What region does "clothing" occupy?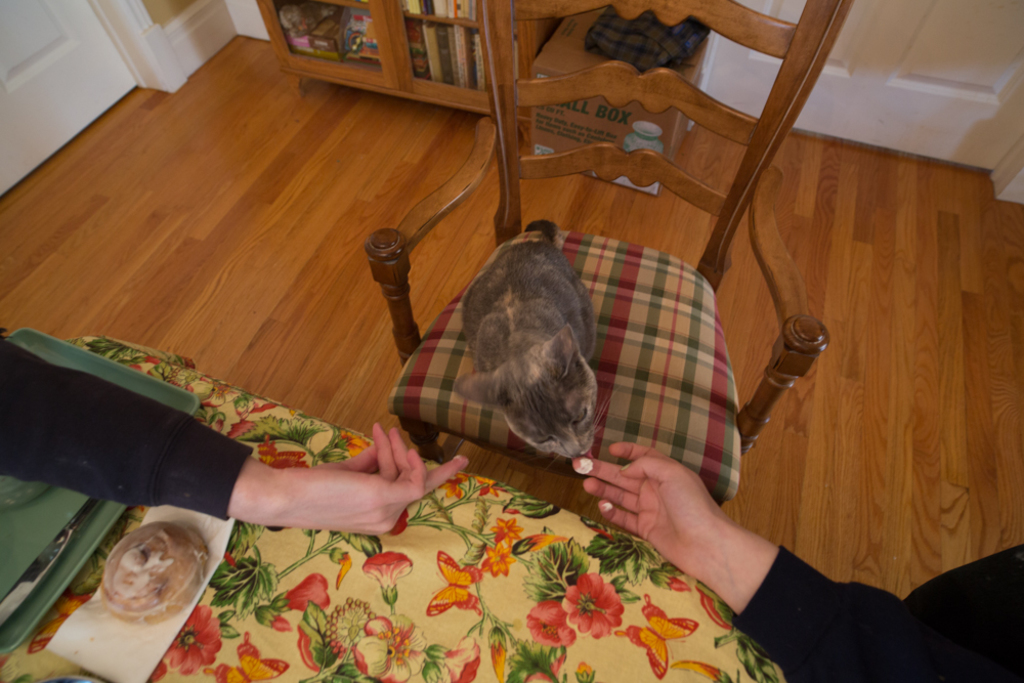
(730,541,1023,682).
